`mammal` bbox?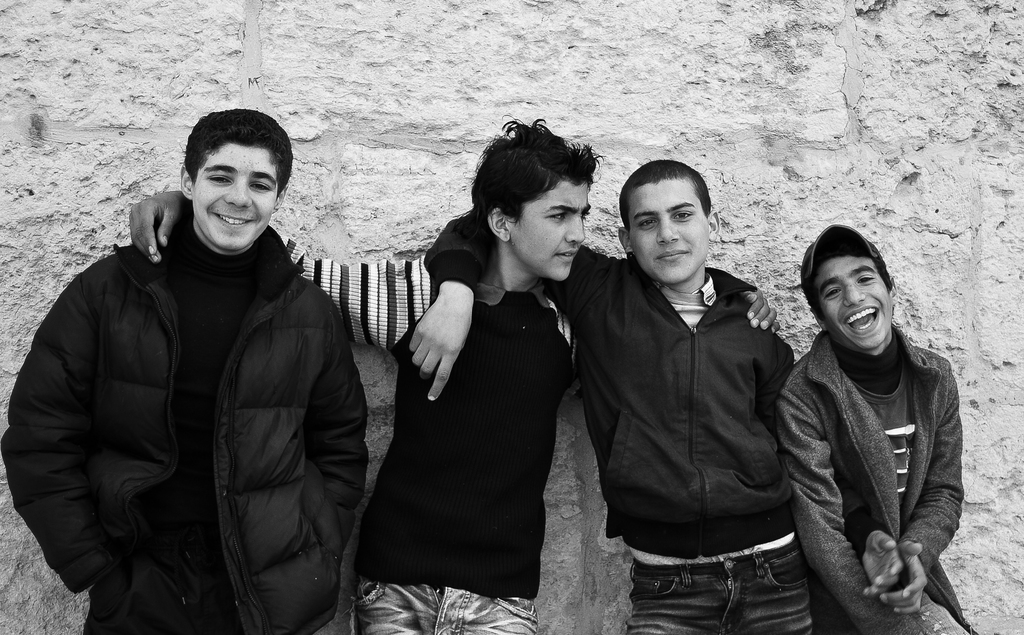
BBox(771, 219, 979, 634)
